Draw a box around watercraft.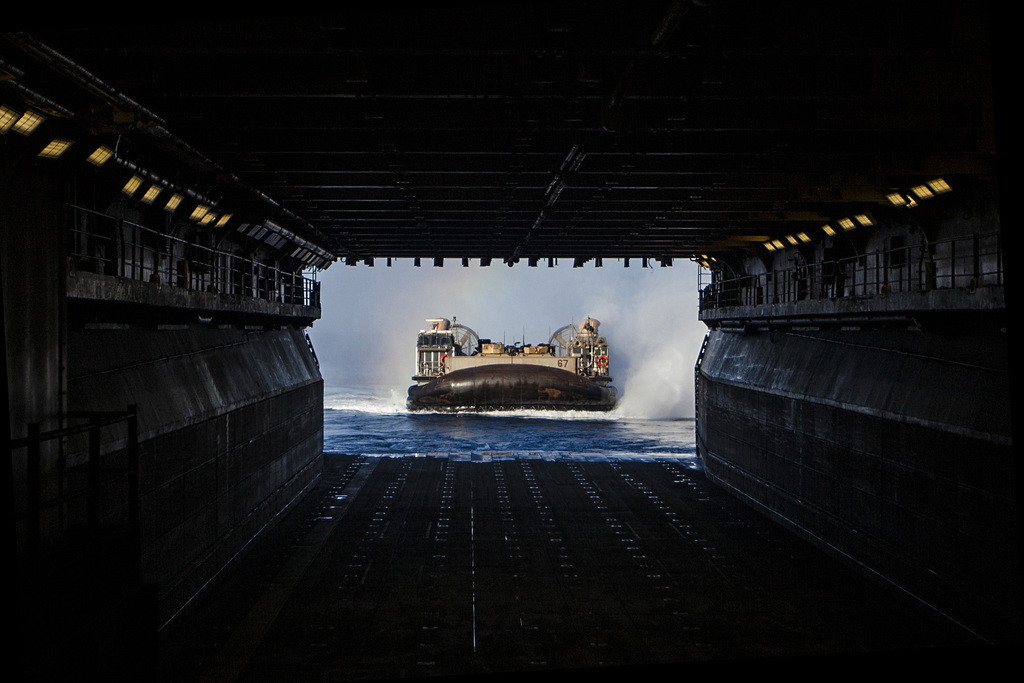
<bbox>404, 317, 616, 408</bbox>.
